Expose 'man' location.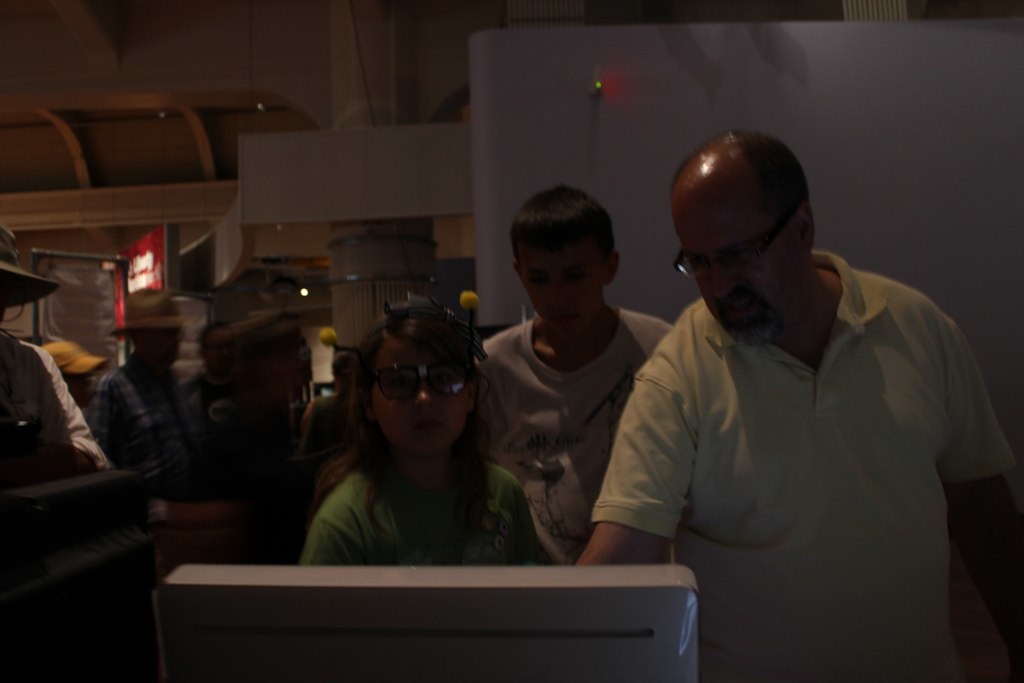
Exposed at detection(0, 219, 107, 498).
